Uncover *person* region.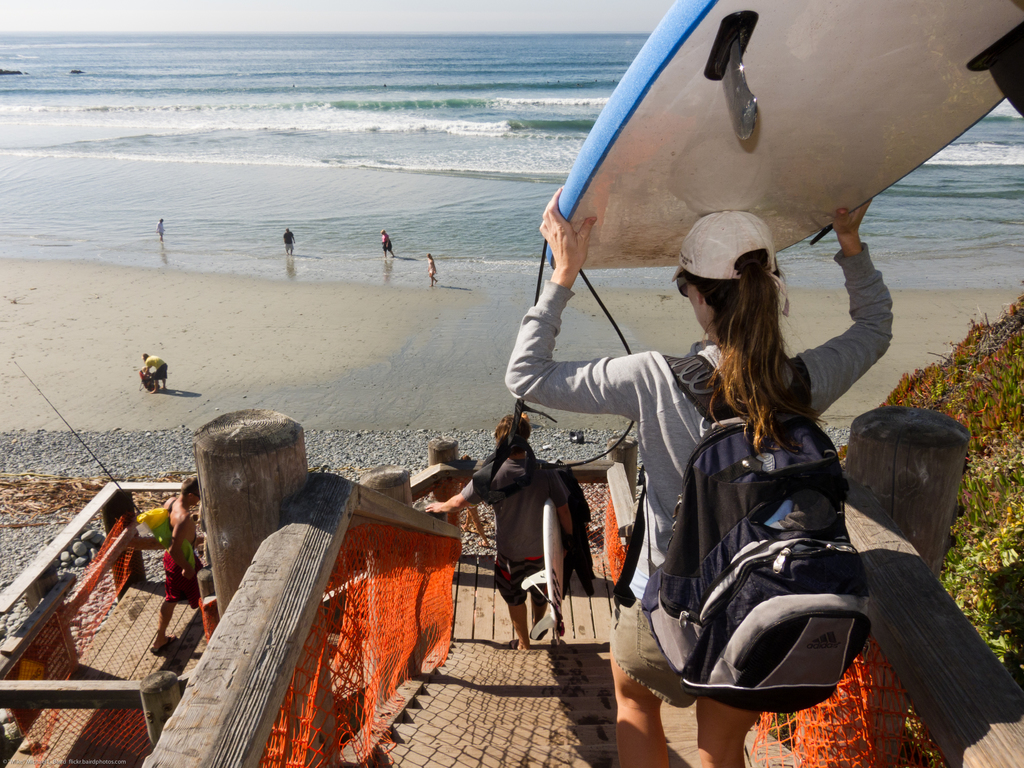
Uncovered: rect(502, 195, 897, 767).
